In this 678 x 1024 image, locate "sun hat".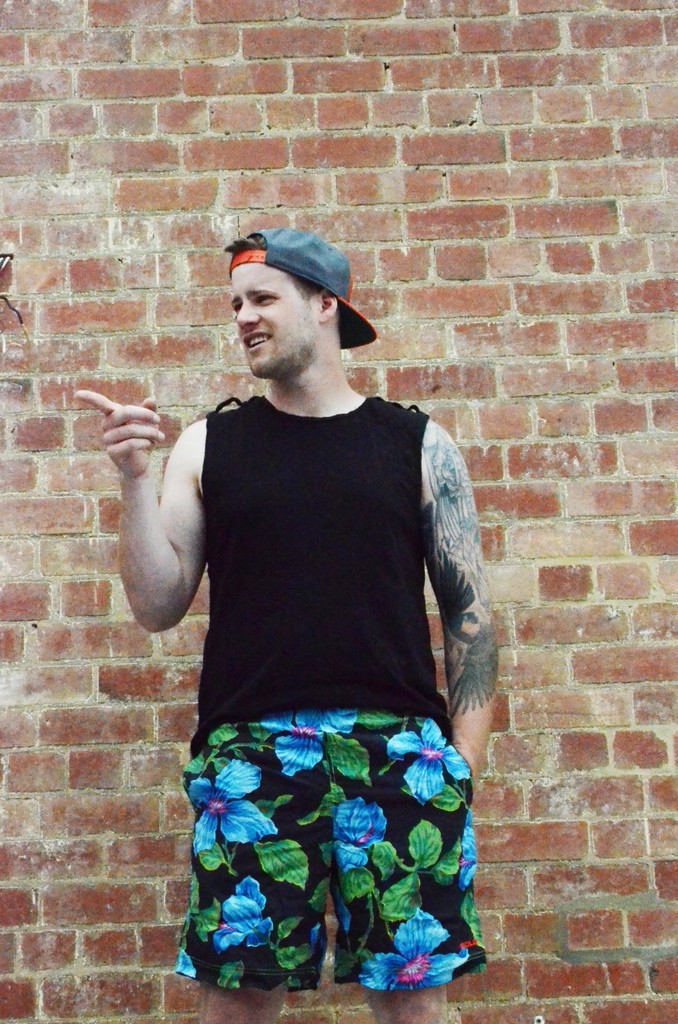
Bounding box: [left=228, top=225, right=377, bottom=355].
